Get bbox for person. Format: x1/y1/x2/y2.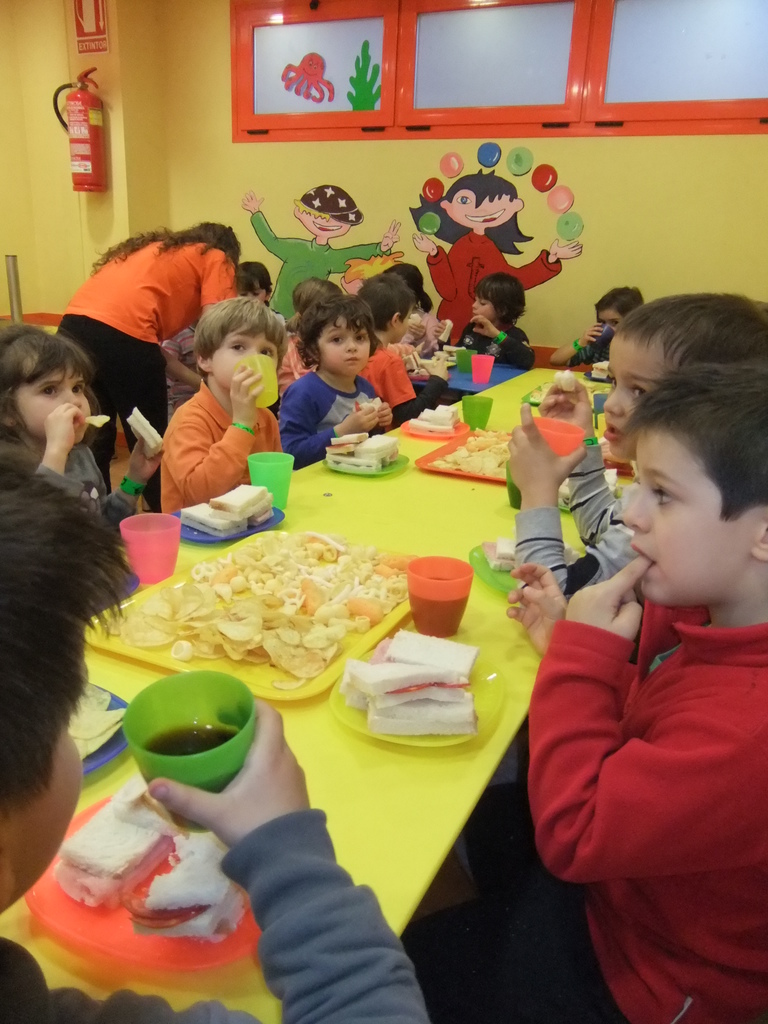
139/297/287/518.
